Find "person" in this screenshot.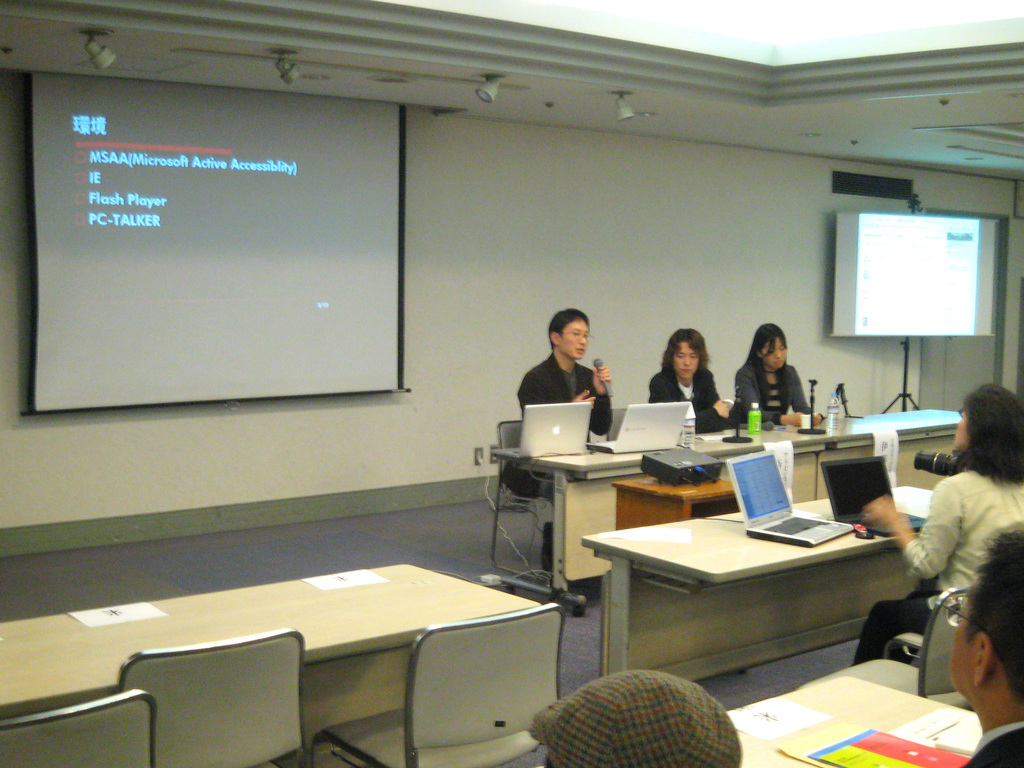
The bounding box for "person" is [851,381,1023,668].
